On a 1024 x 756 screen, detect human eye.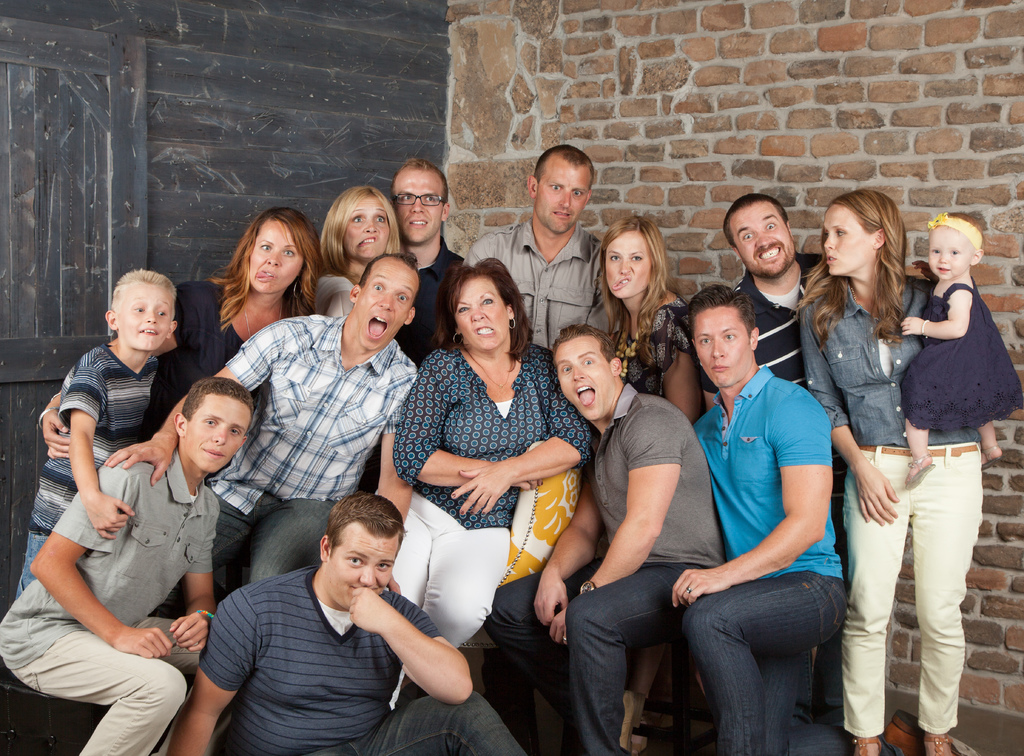
395, 294, 408, 303.
